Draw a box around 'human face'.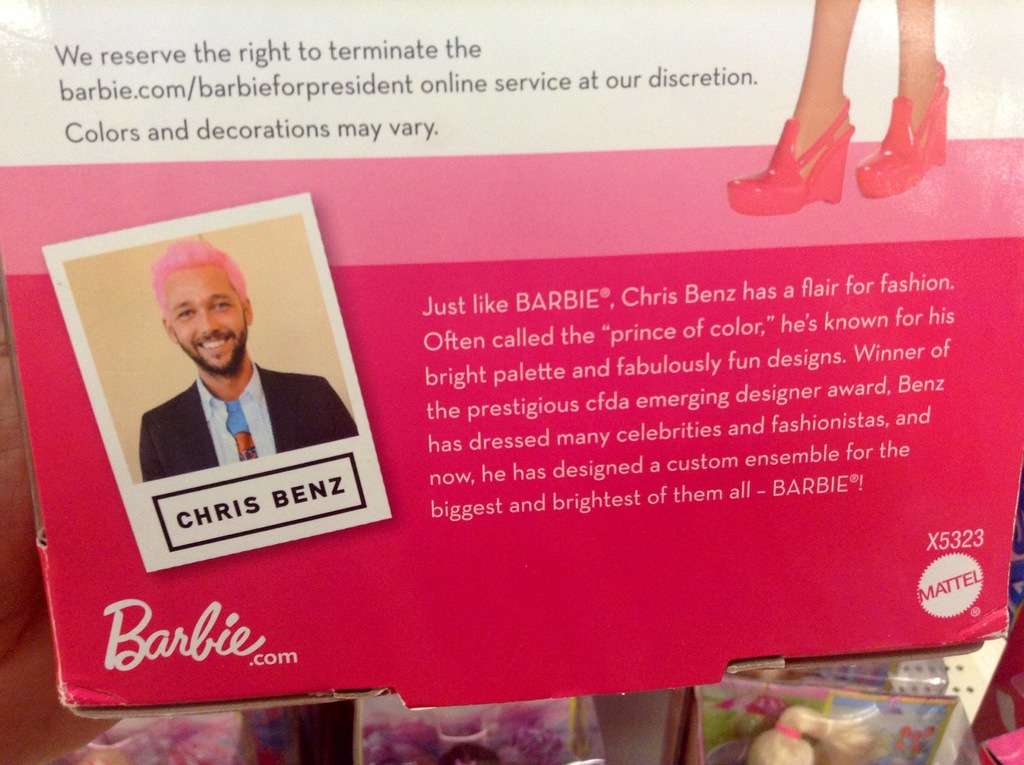
box(171, 264, 246, 380).
